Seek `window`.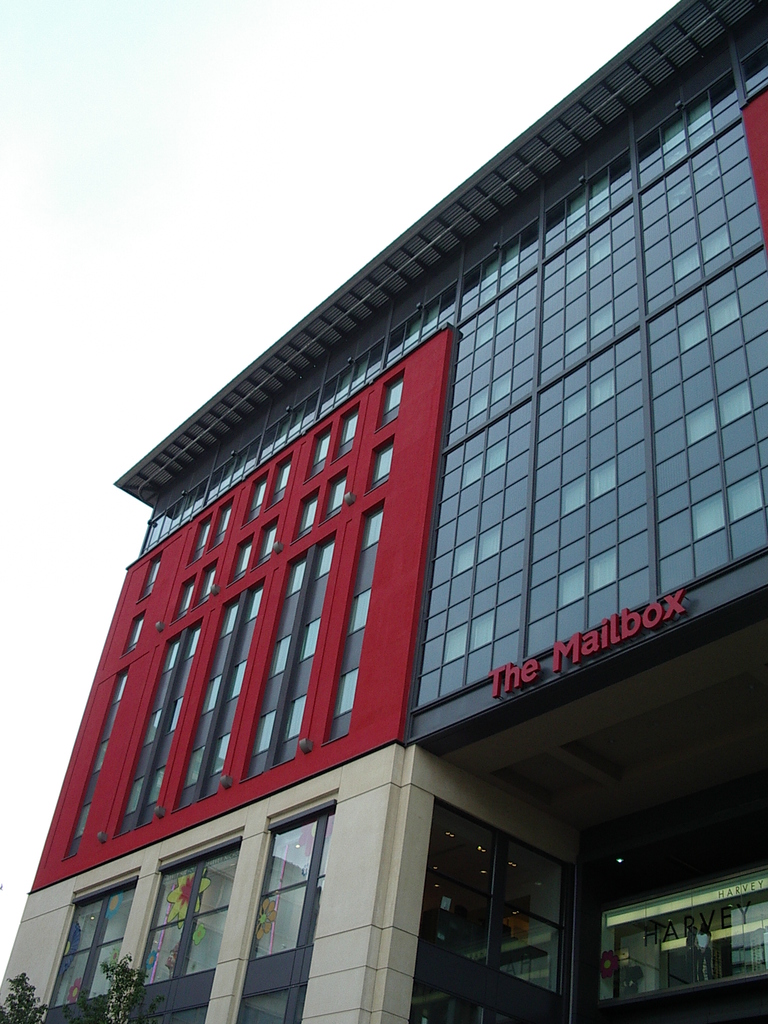
[218, 796, 335, 1023].
